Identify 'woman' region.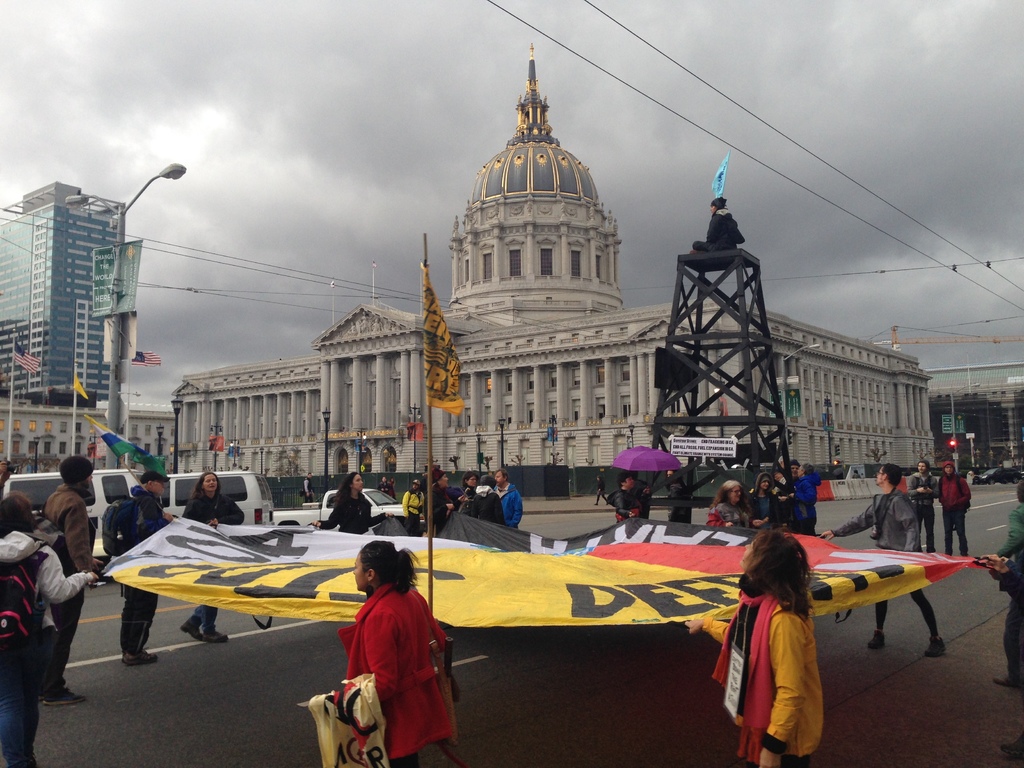
Region: 385,476,395,501.
